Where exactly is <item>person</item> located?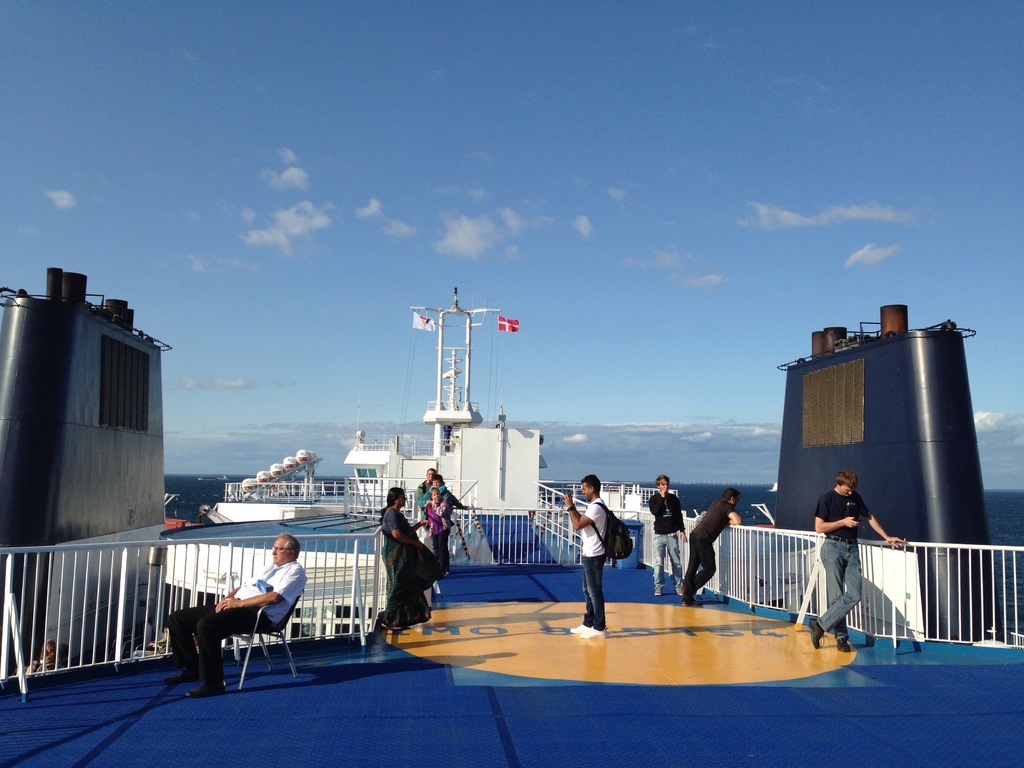
Its bounding box is pyautogui.locateOnScreen(166, 532, 312, 701).
